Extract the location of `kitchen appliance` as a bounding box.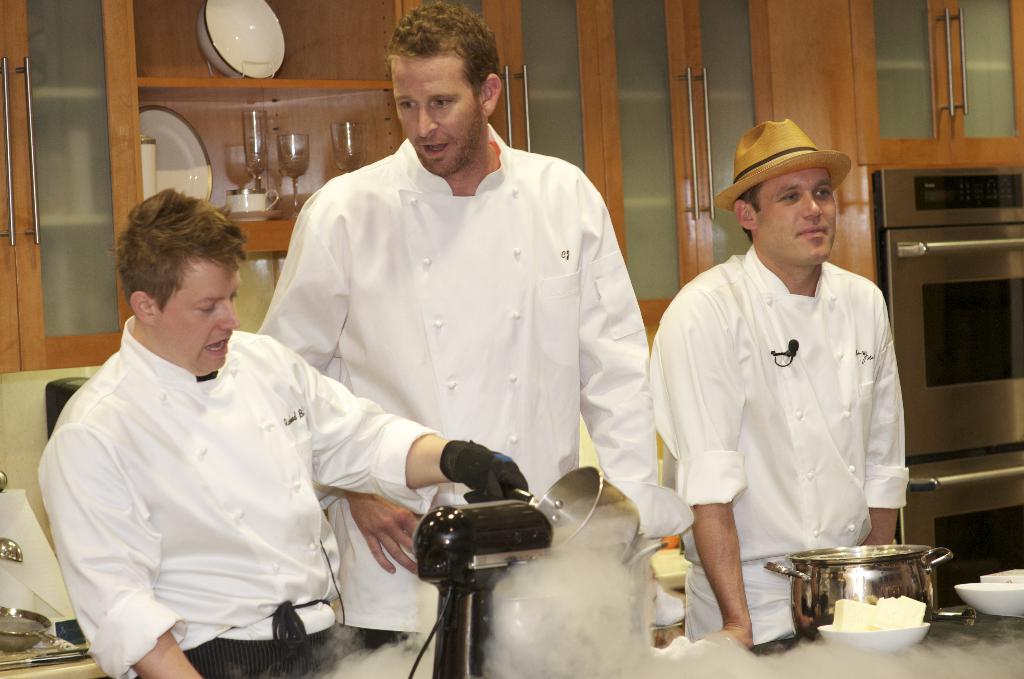
764,546,952,656.
